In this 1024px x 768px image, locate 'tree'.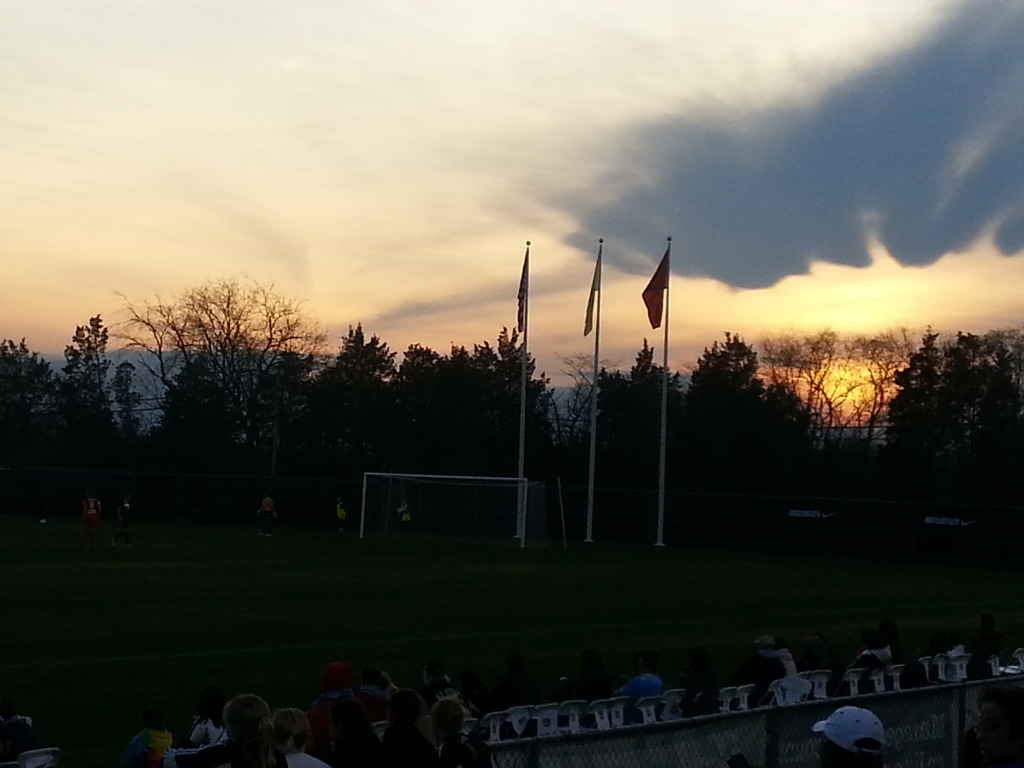
Bounding box: rect(0, 329, 59, 431).
